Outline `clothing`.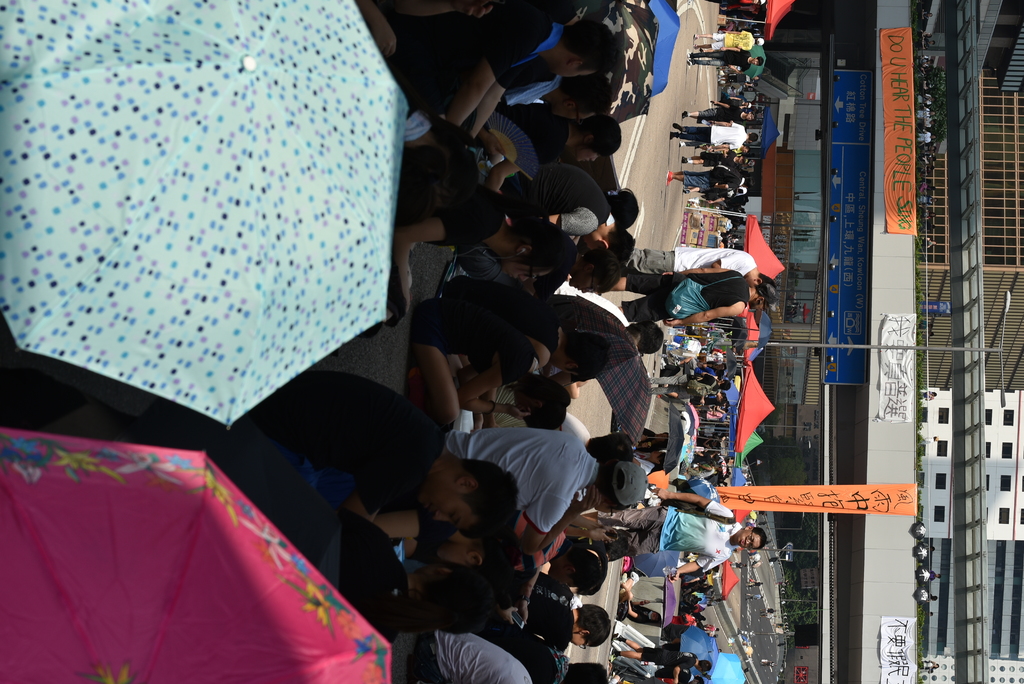
Outline: box(634, 645, 701, 672).
